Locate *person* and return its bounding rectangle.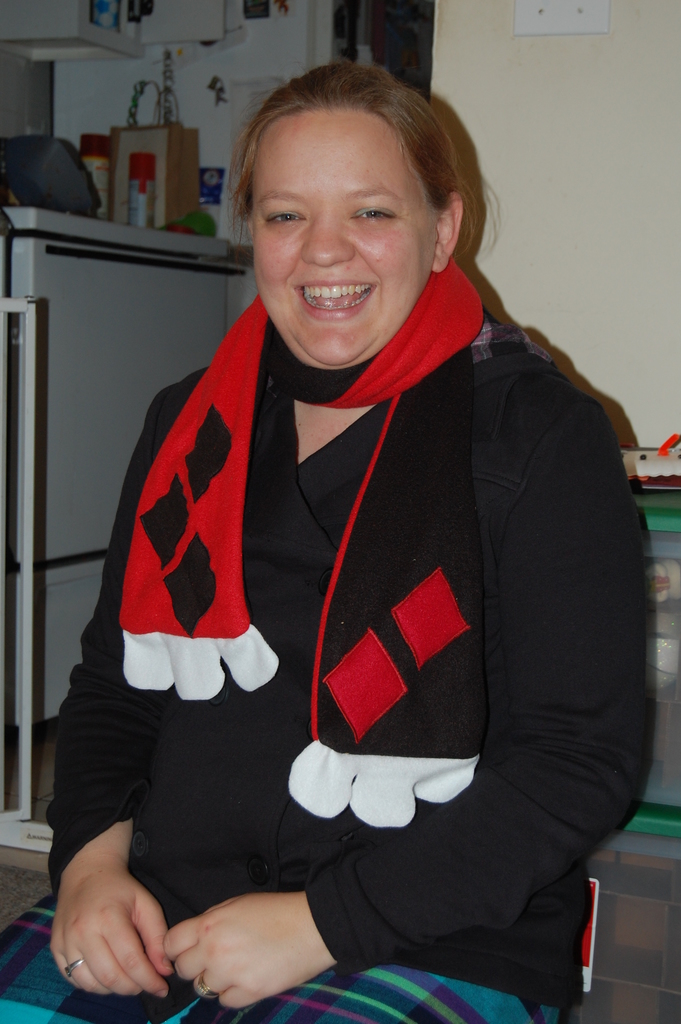
[x1=60, y1=72, x2=652, y2=1023].
